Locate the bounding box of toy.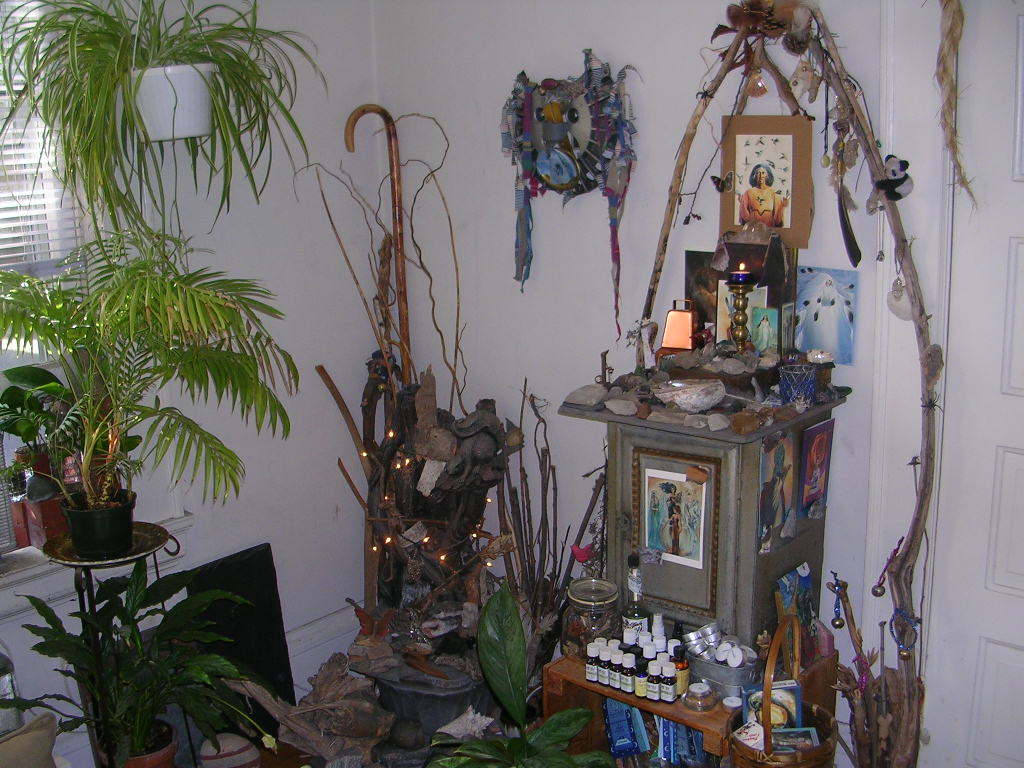
Bounding box: 415 377 460 477.
